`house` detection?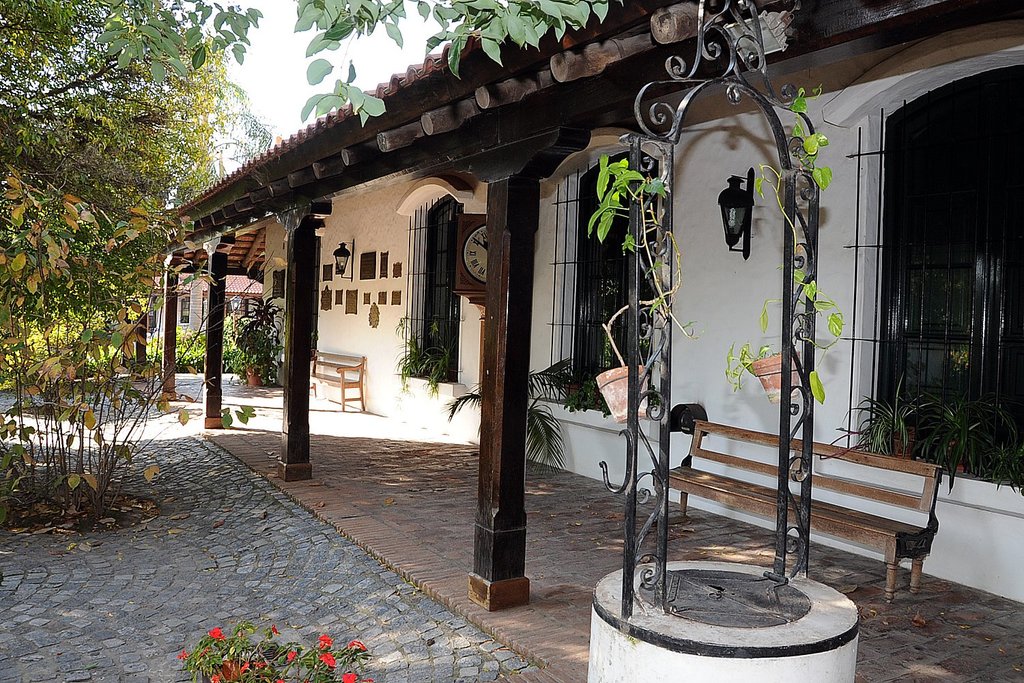
(149,269,267,335)
